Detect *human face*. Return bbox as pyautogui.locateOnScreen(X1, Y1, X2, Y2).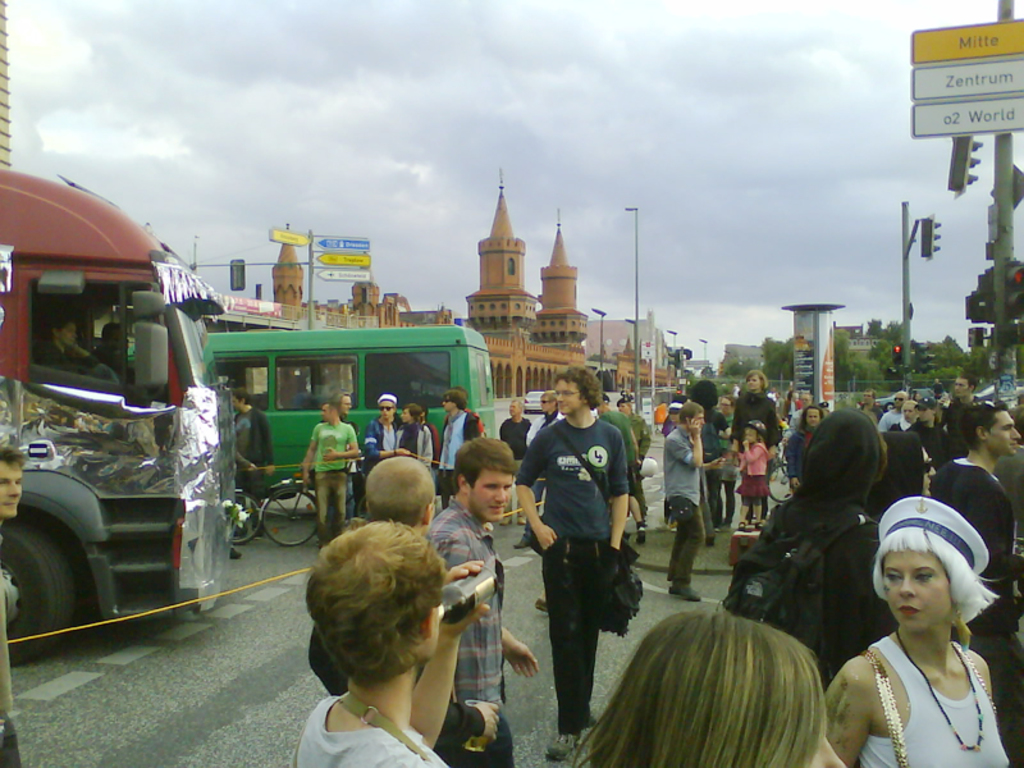
pyautogui.locateOnScreen(0, 458, 26, 518).
